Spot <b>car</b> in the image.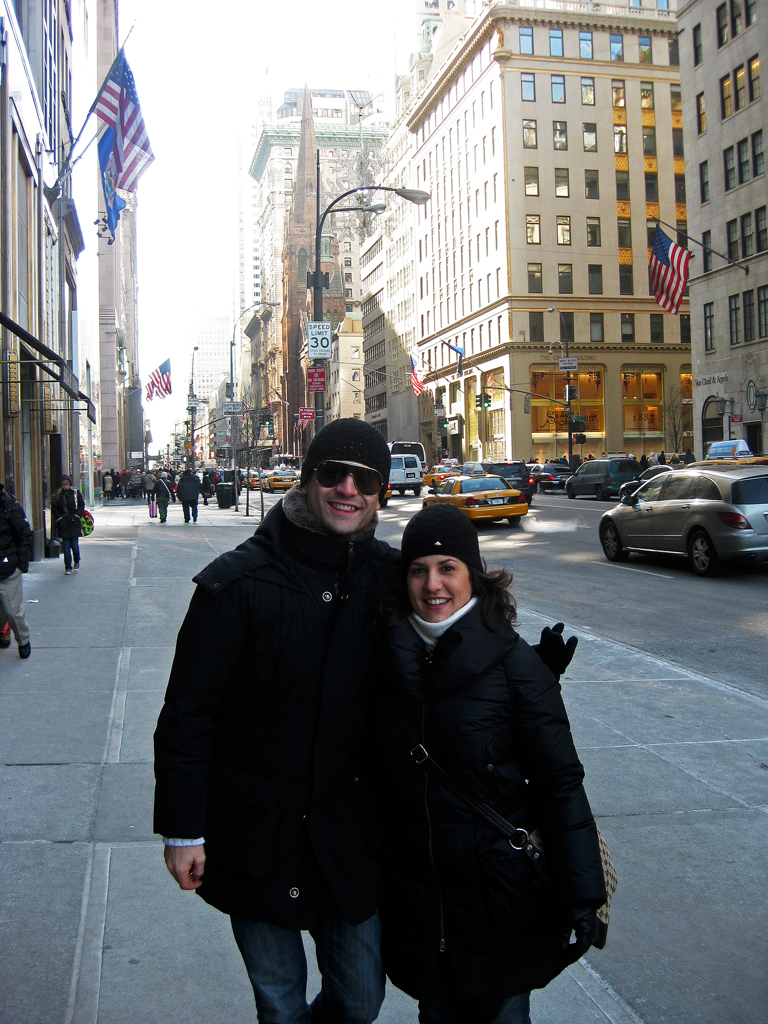
<b>car</b> found at locate(593, 455, 759, 573).
